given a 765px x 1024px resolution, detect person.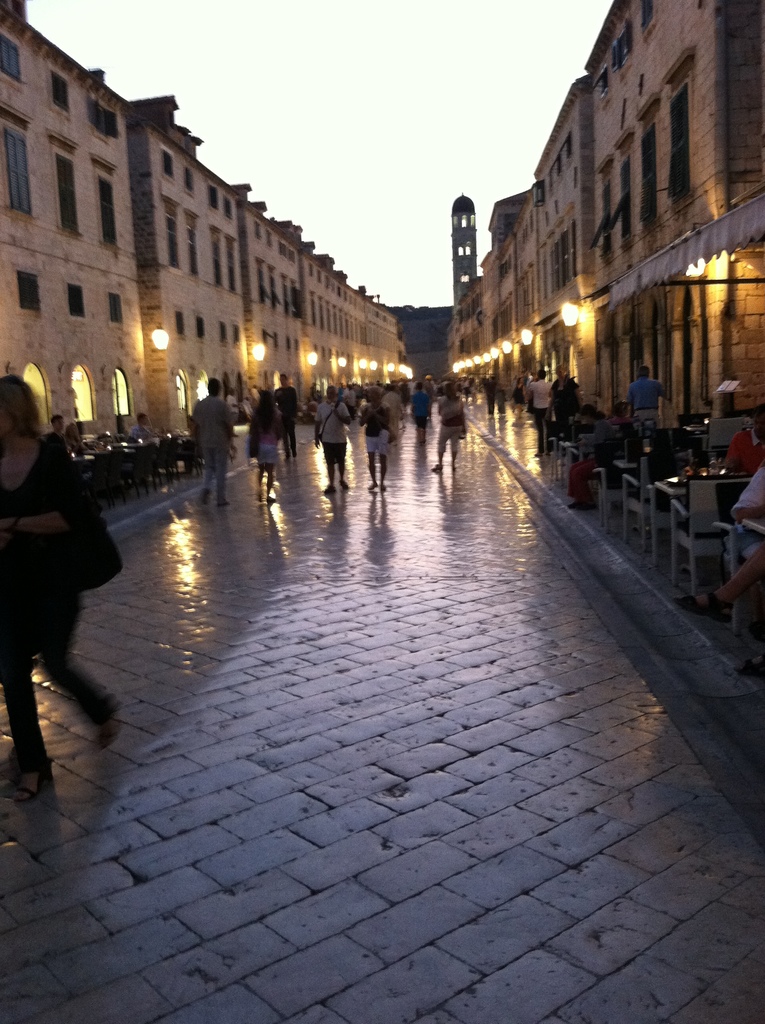
left=187, top=380, right=232, bottom=493.
